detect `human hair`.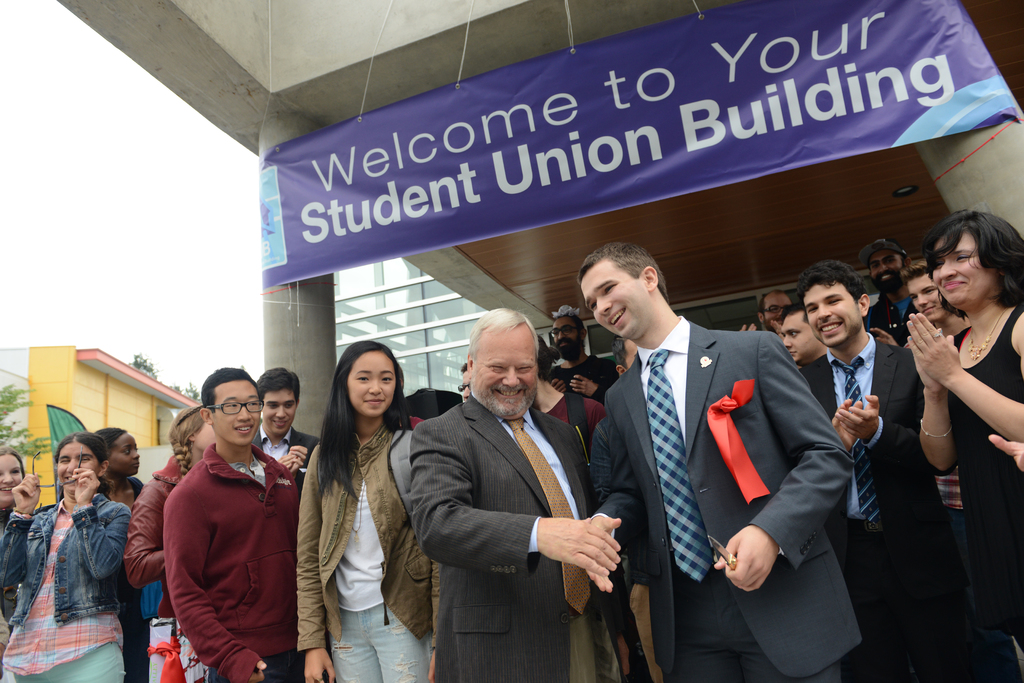
Detected at 461, 303, 540, 354.
